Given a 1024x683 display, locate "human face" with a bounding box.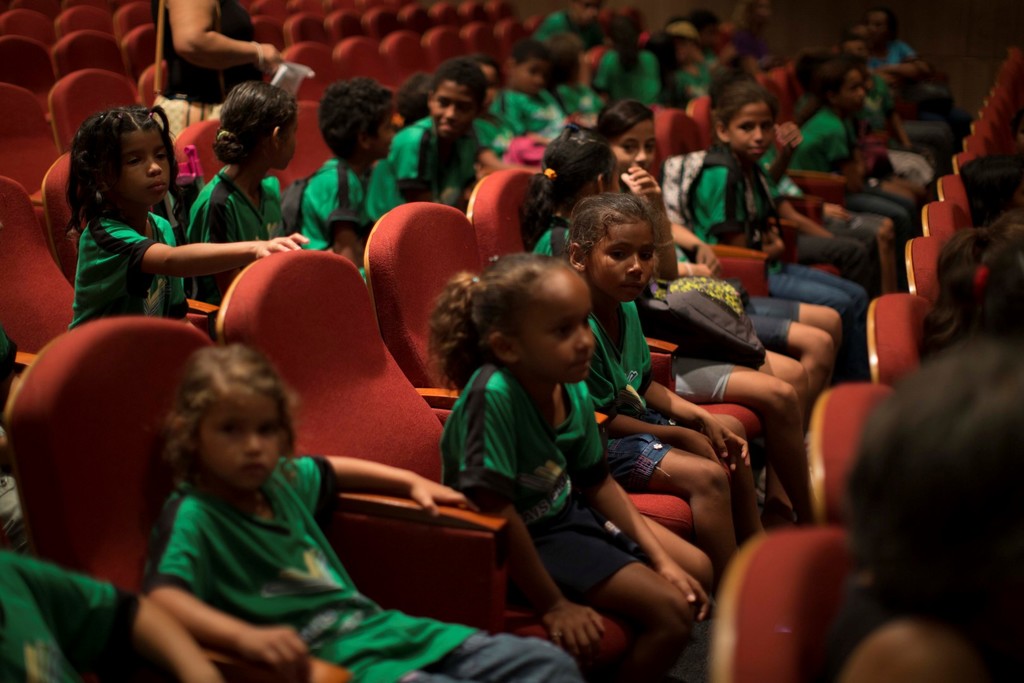
Located: 111/126/175/197.
